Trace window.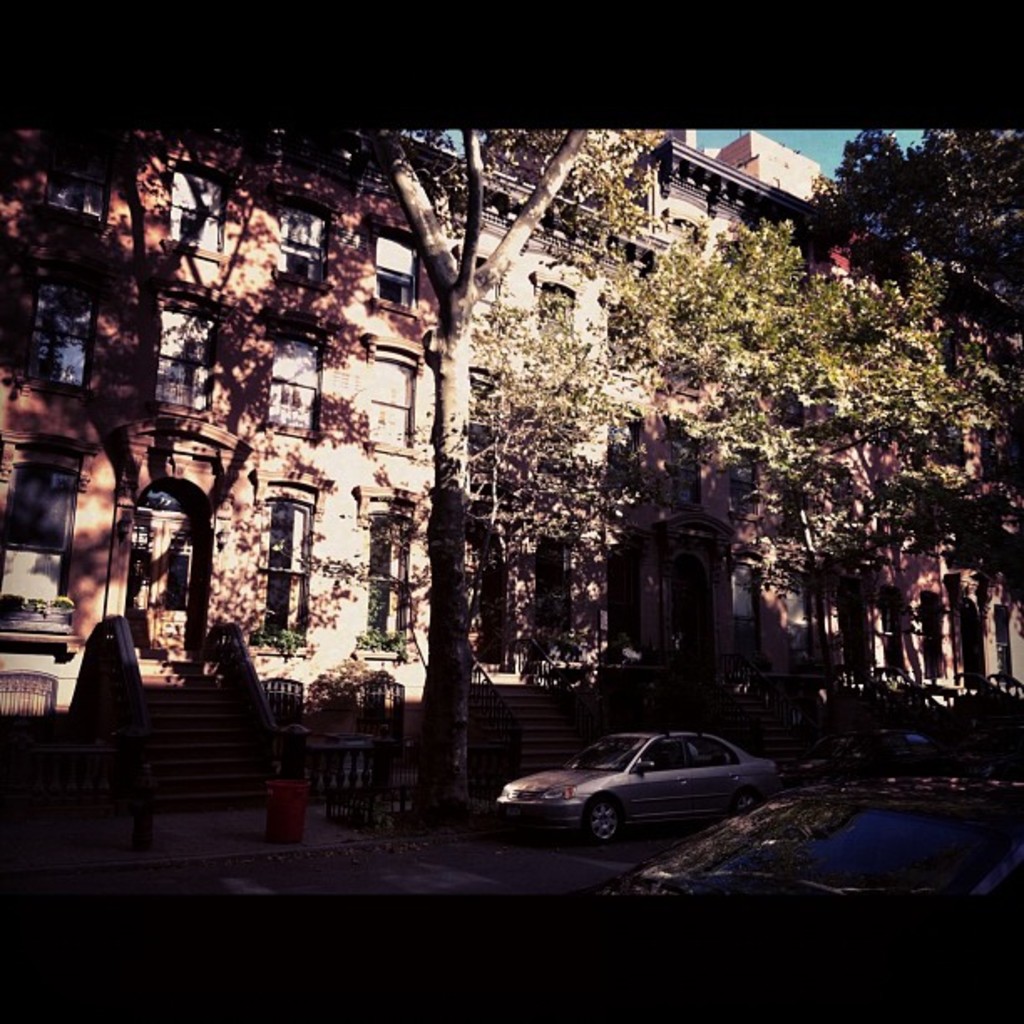
Traced to 268 338 313 437.
